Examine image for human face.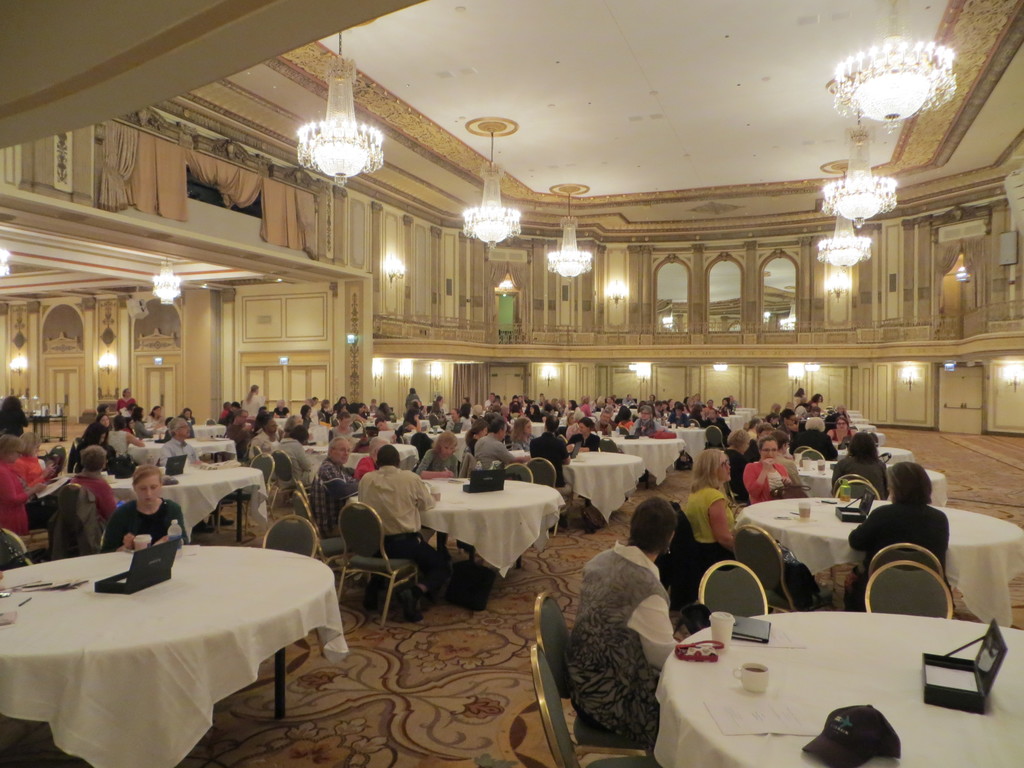
Examination result: box=[333, 440, 352, 465].
